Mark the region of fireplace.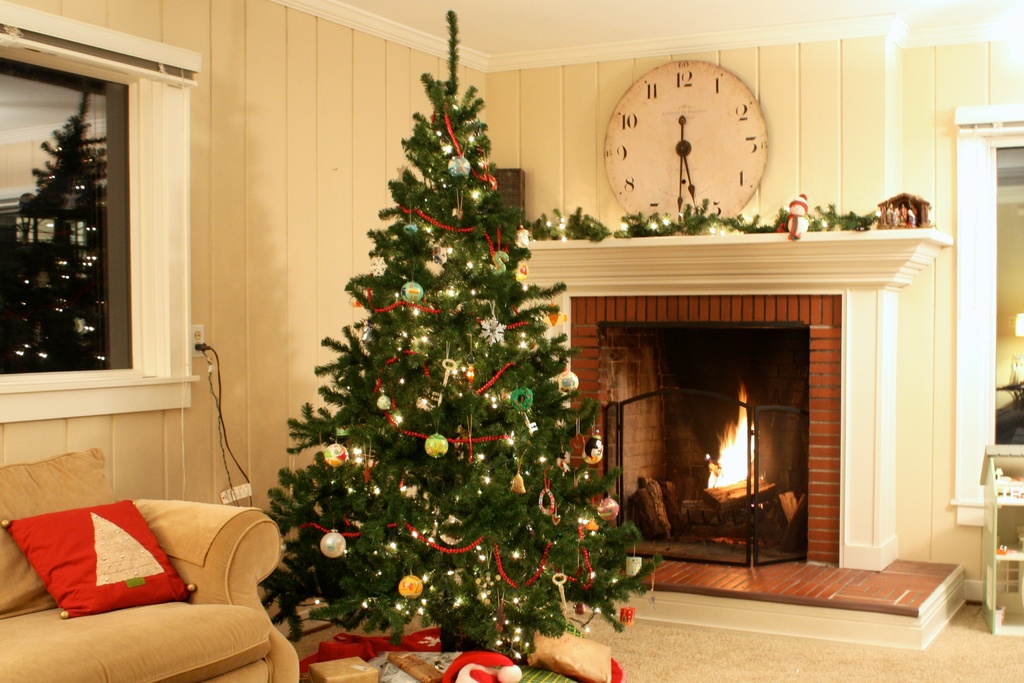
Region: (x1=600, y1=323, x2=808, y2=562).
